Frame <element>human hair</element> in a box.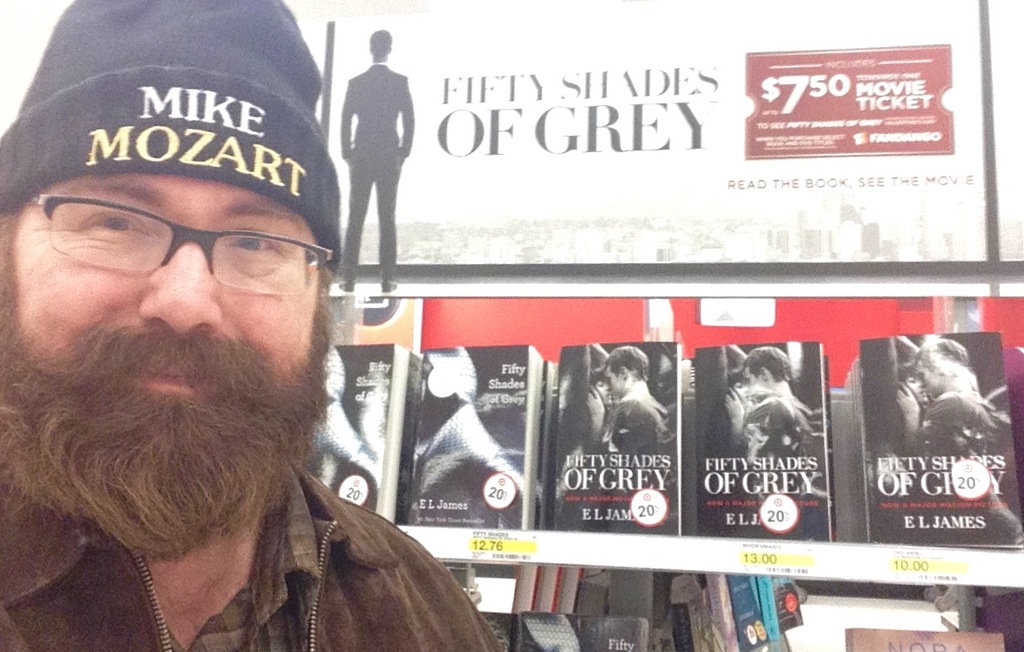
585:346:607:390.
